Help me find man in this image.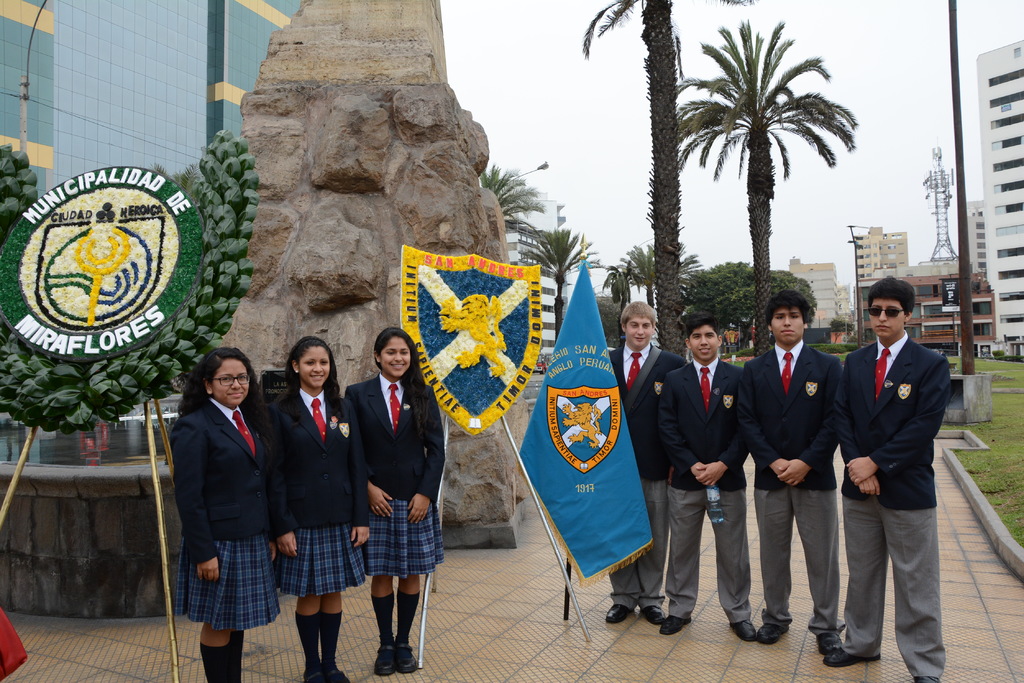
Found it: (731, 285, 842, 656).
